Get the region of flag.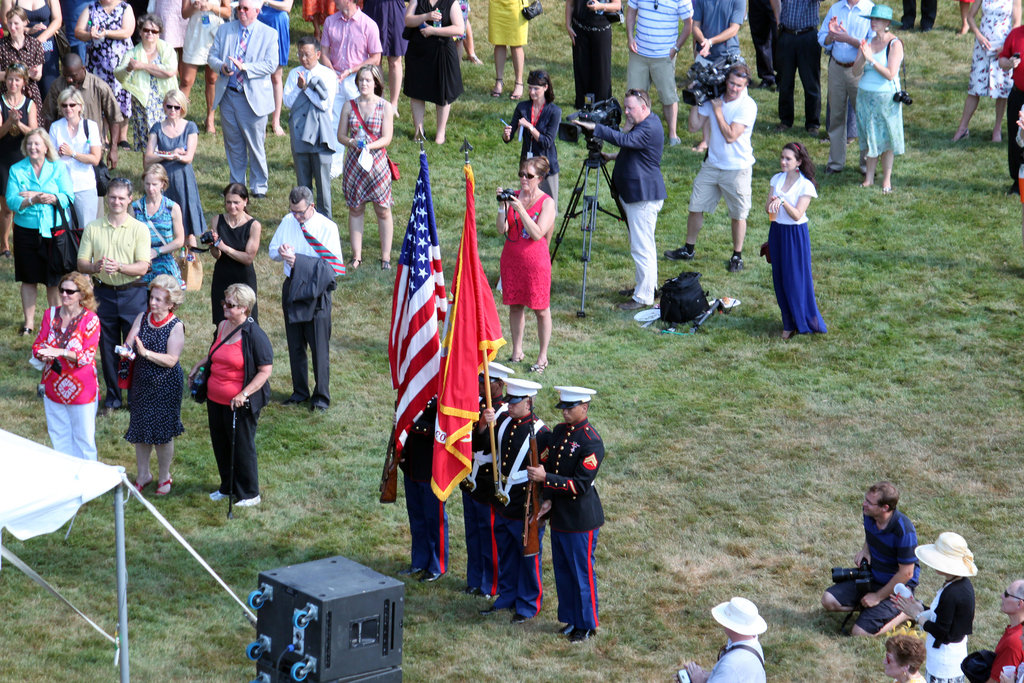
region(423, 158, 504, 504).
